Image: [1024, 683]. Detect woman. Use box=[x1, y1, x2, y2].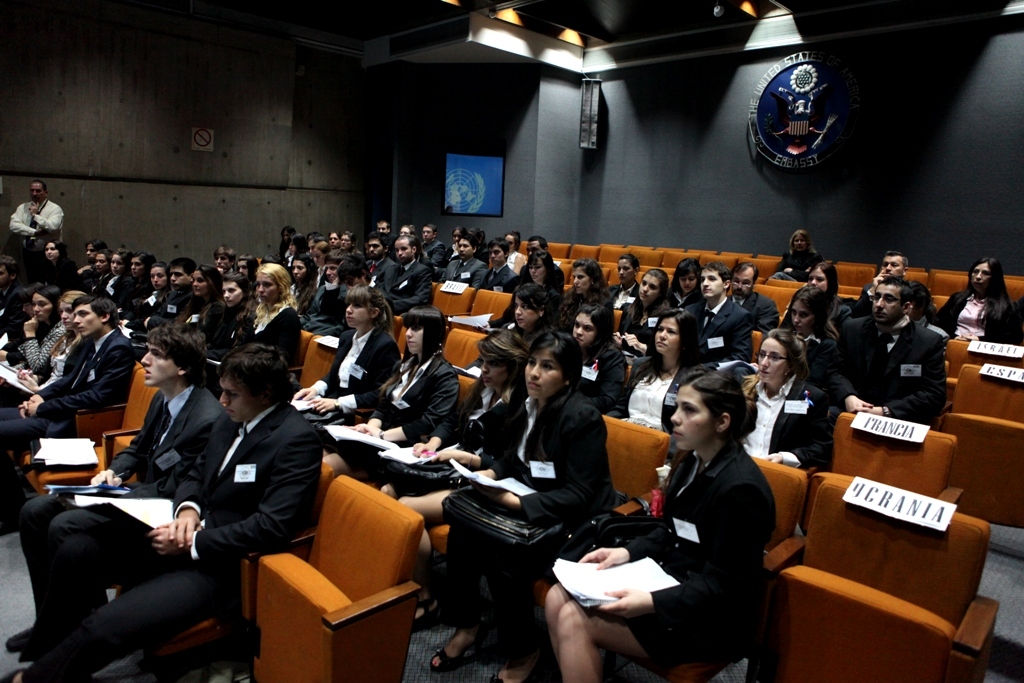
box=[451, 330, 609, 682].
